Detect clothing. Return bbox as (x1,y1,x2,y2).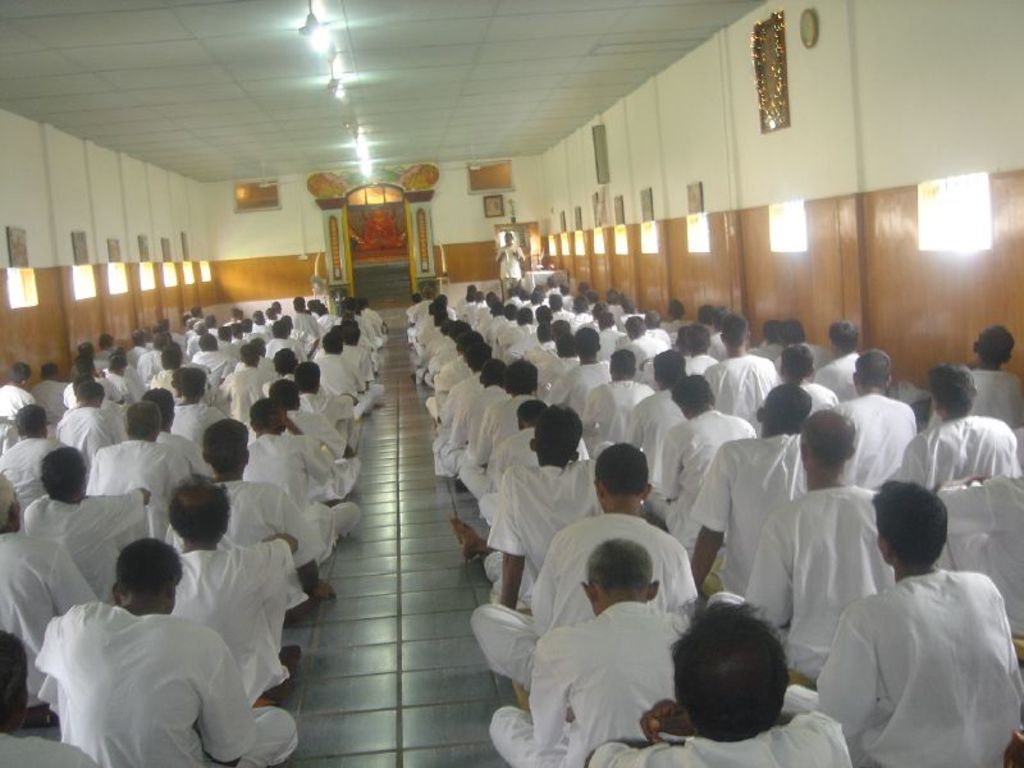
(484,319,507,366).
